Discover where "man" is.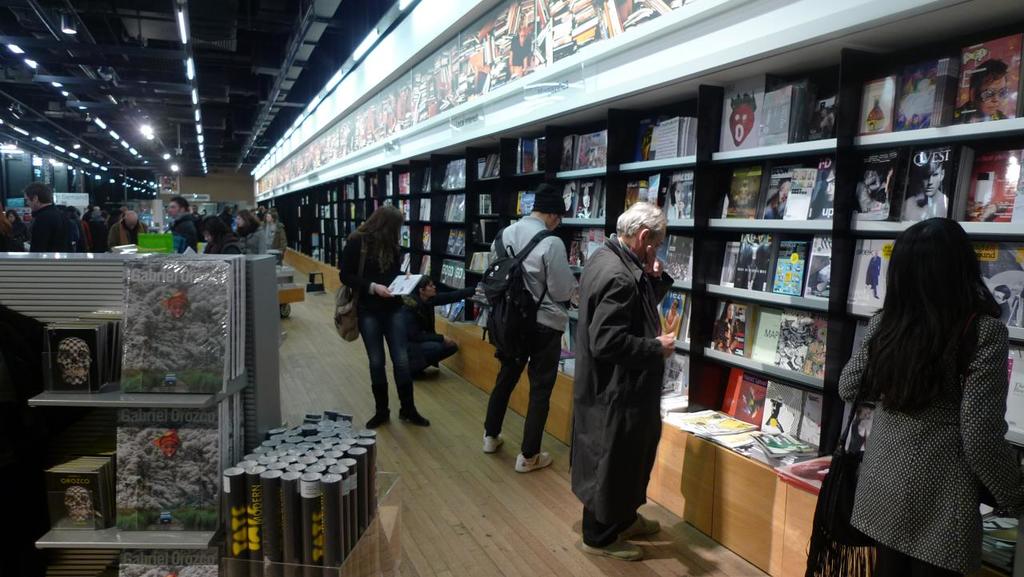
Discovered at left=566, top=193, right=691, bottom=551.
